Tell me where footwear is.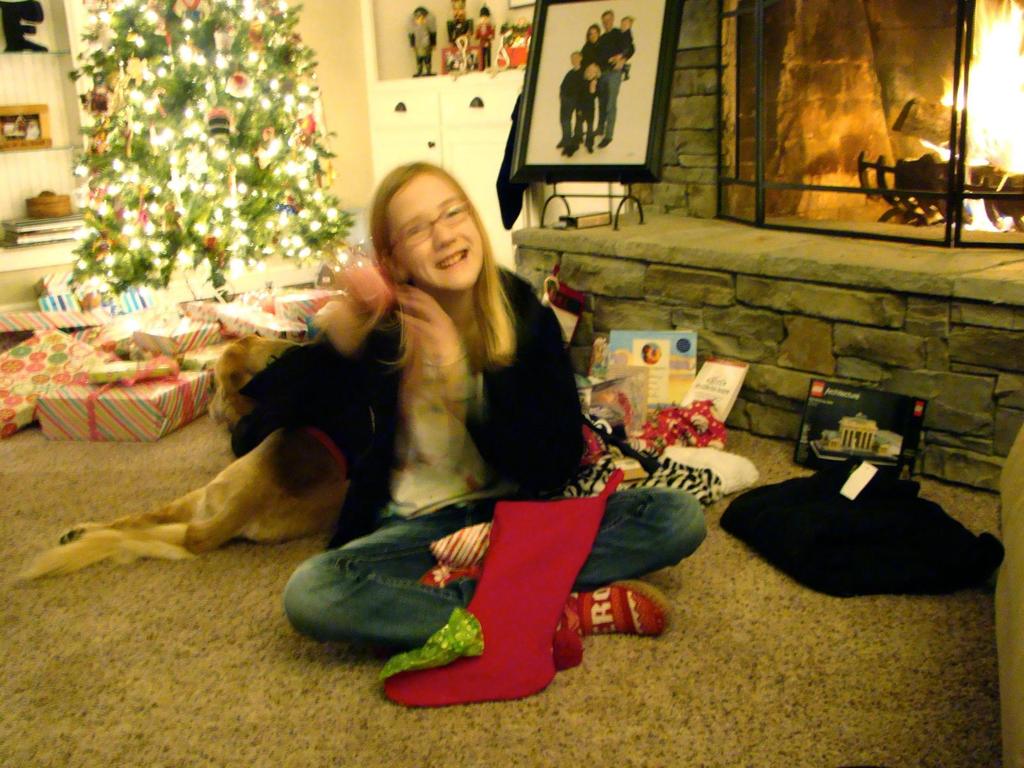
footwear is at left=423, top=558, right=477, bottom=587.
